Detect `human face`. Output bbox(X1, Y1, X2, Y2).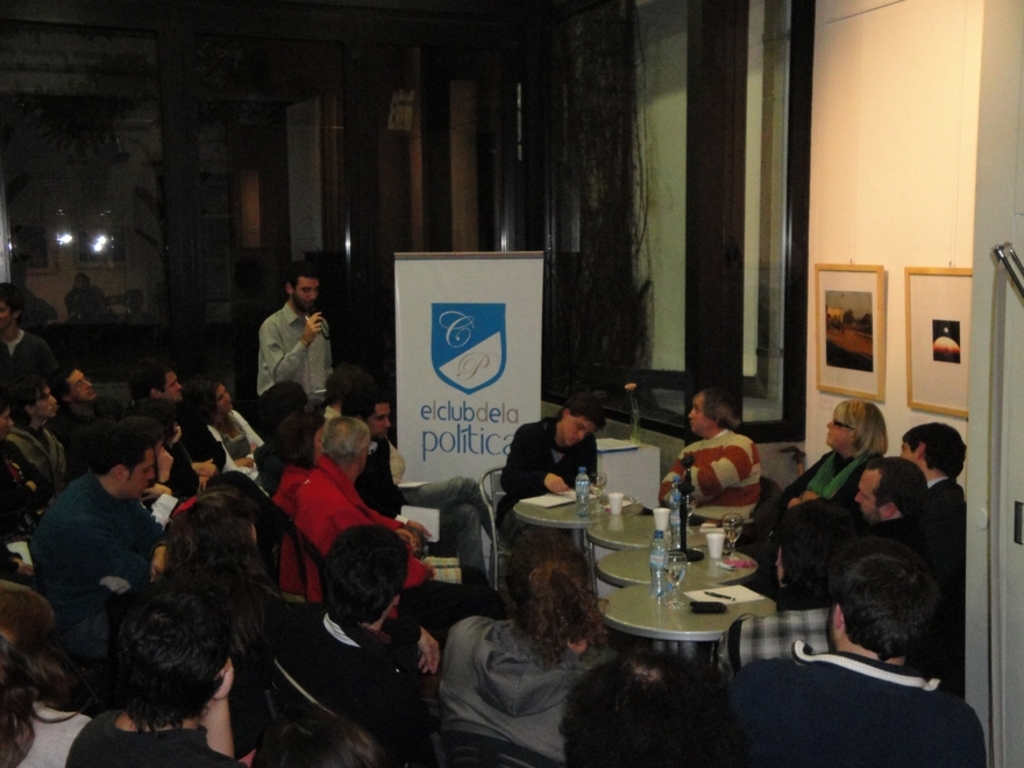
bbox(0, 303, 10, 323).
